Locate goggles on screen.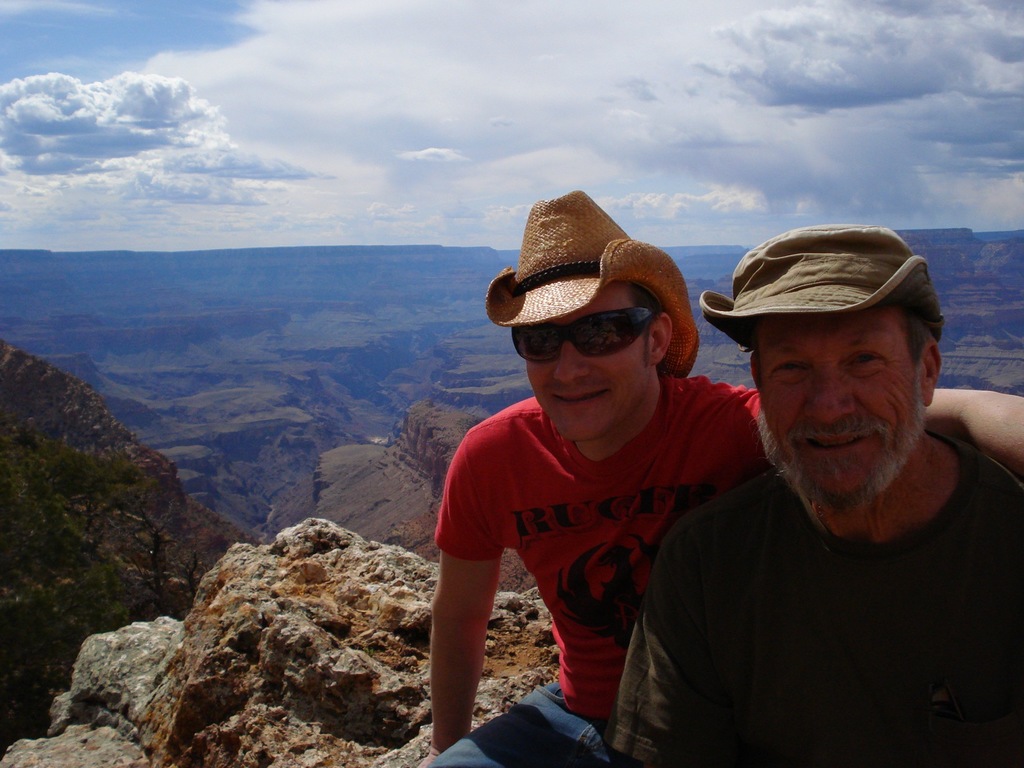
On screen at select_region(510, 310, 655, 364).
